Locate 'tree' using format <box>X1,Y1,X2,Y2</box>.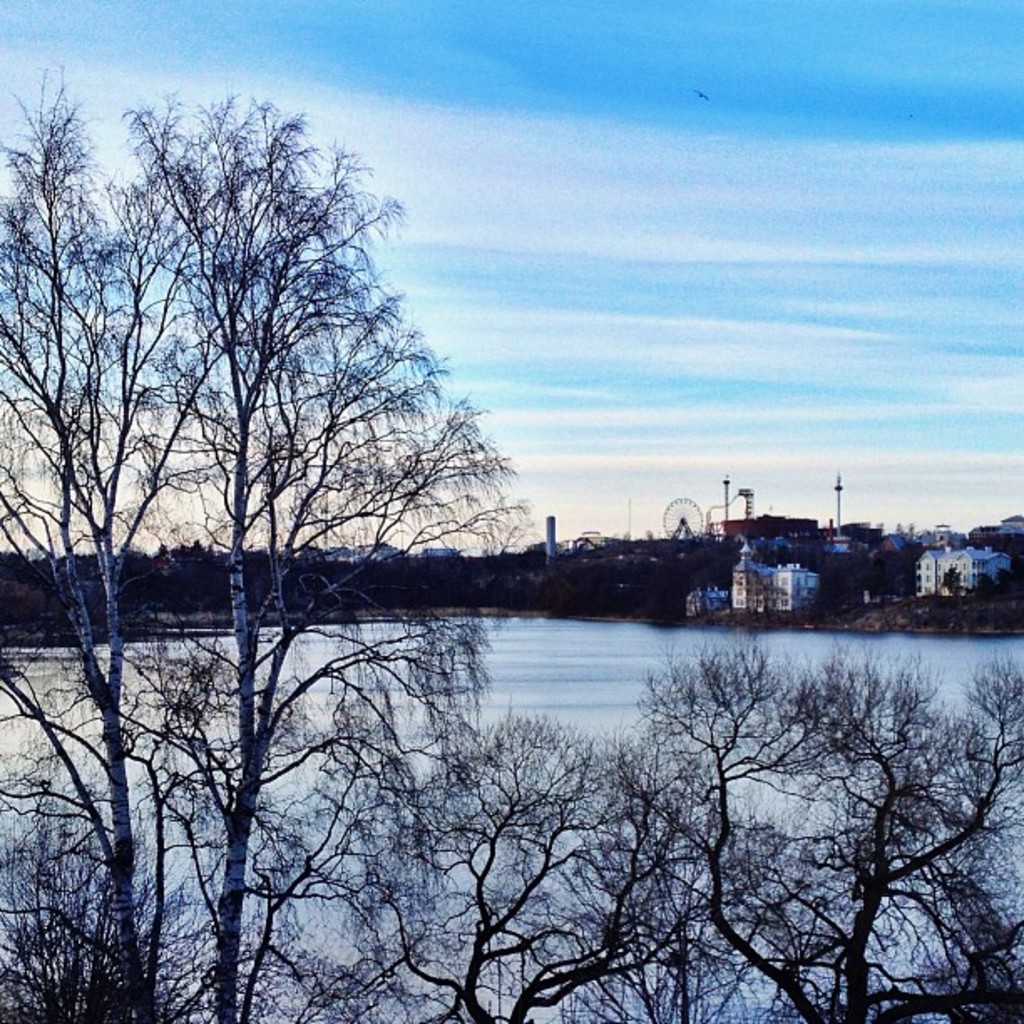
<box>300,716,706,1022</box>.
